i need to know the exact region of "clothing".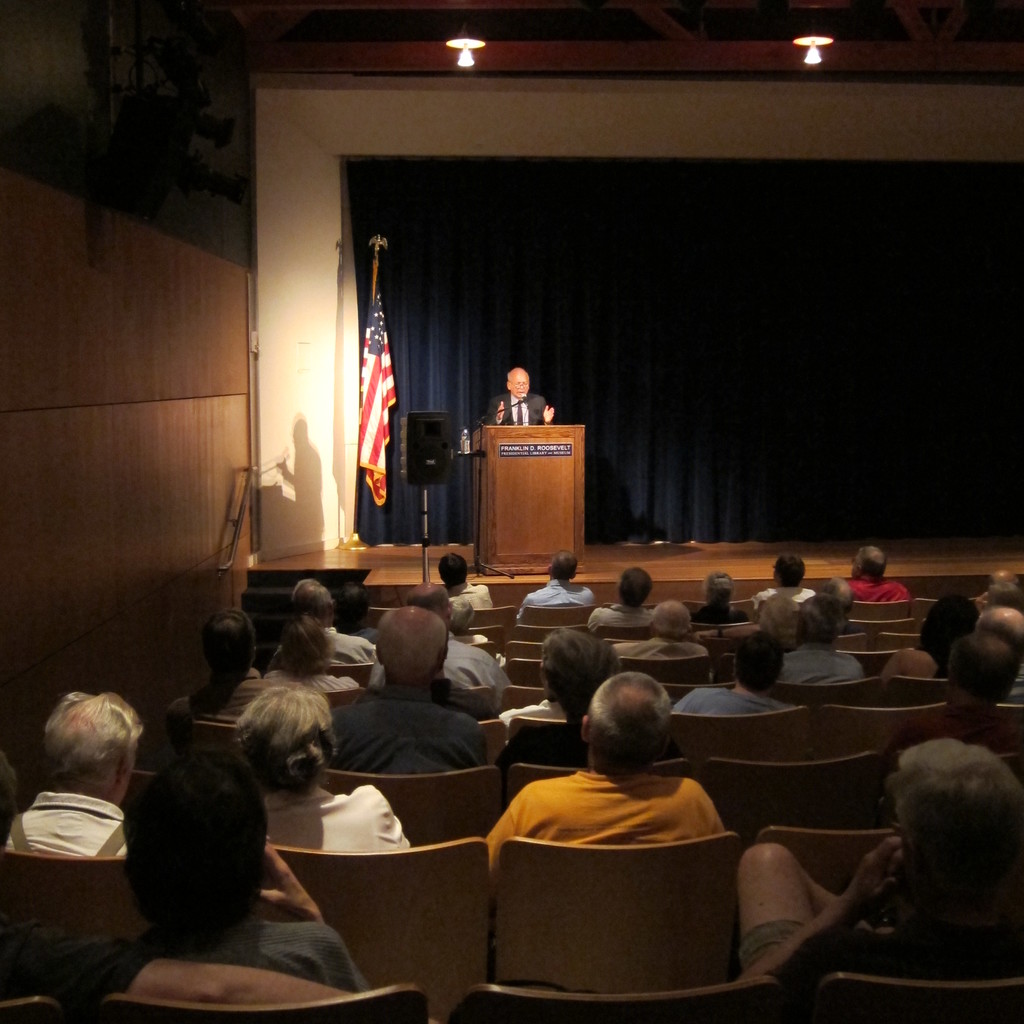
Region: bbox=[785, 638, 870, 684].
